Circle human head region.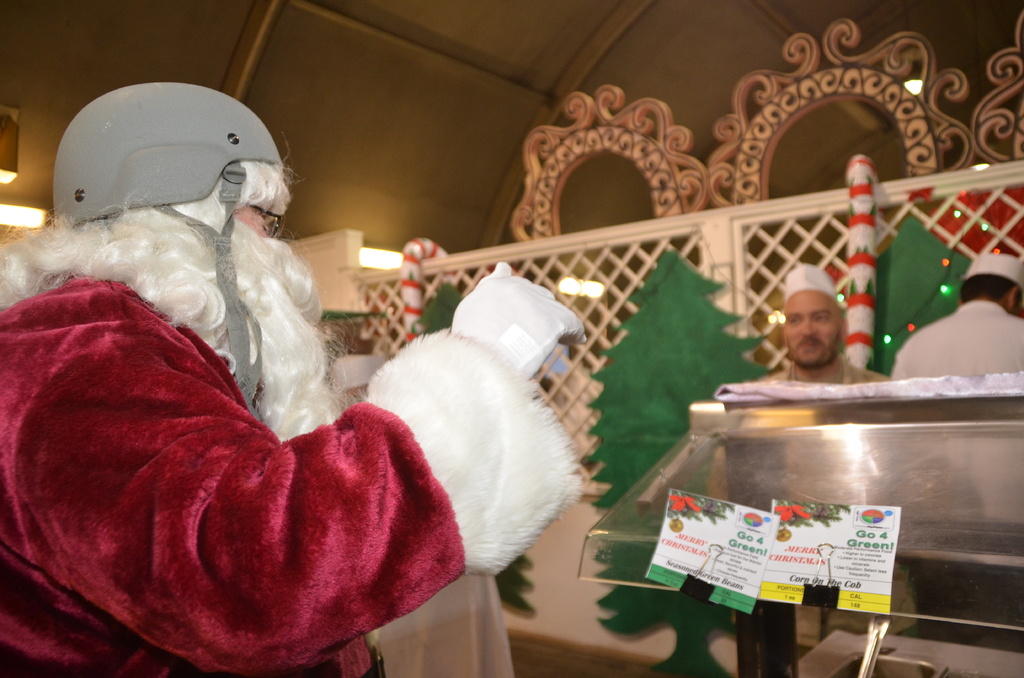
Region: bbox(780, 271, 852, 364).
